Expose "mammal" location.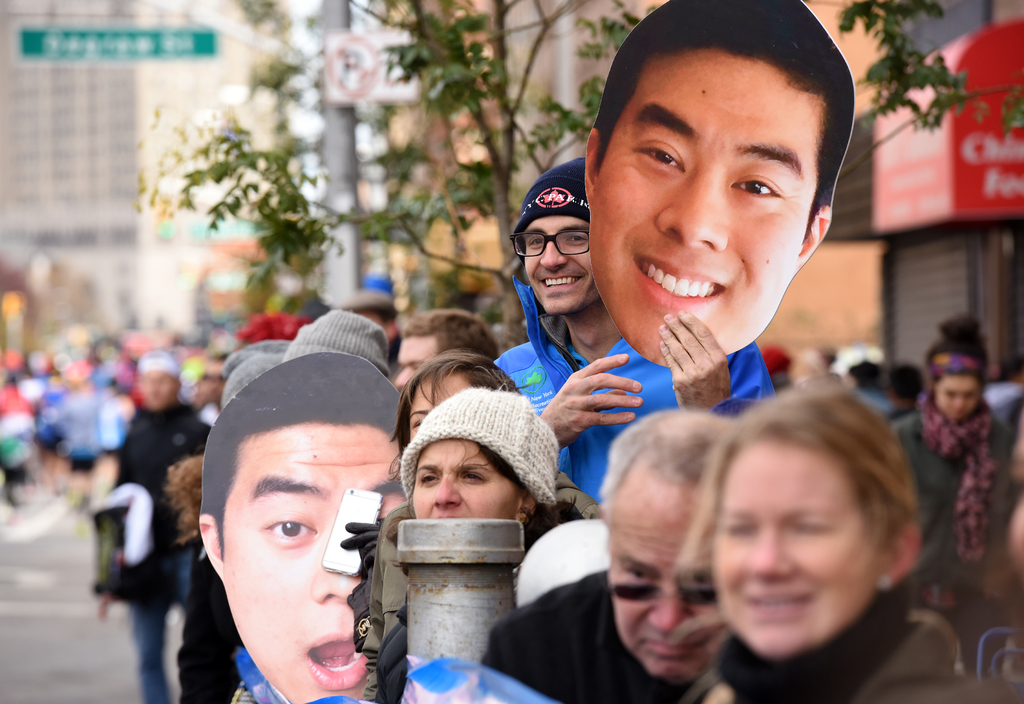
Exposed at [left=493, top=148, right=771, bottom=514].
